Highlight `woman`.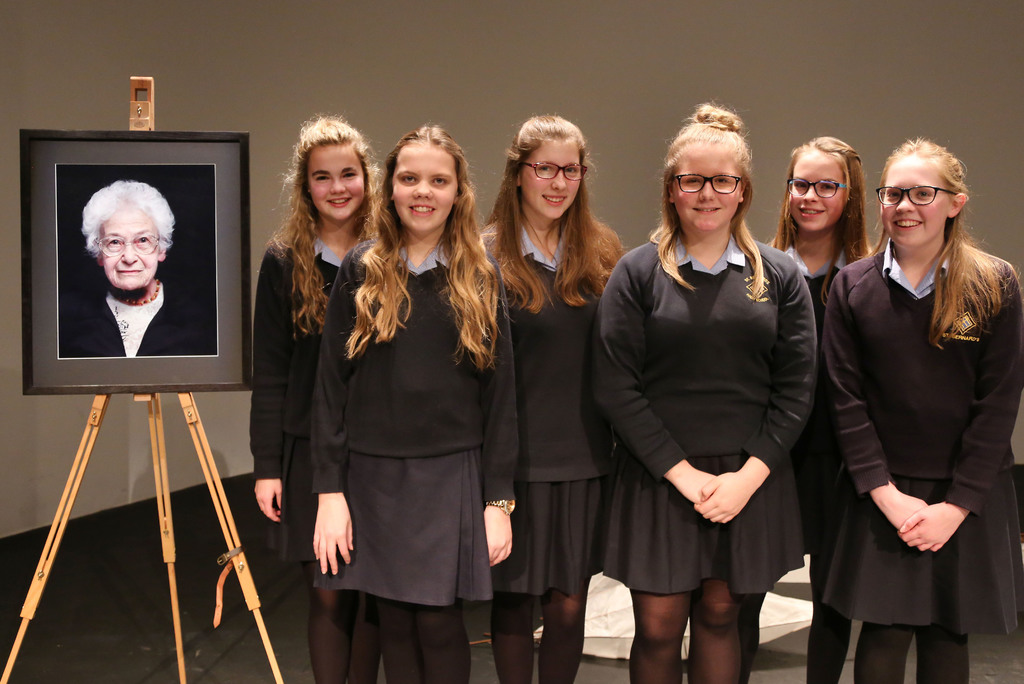
Highlighted region: (307, 122, 518, 683).
